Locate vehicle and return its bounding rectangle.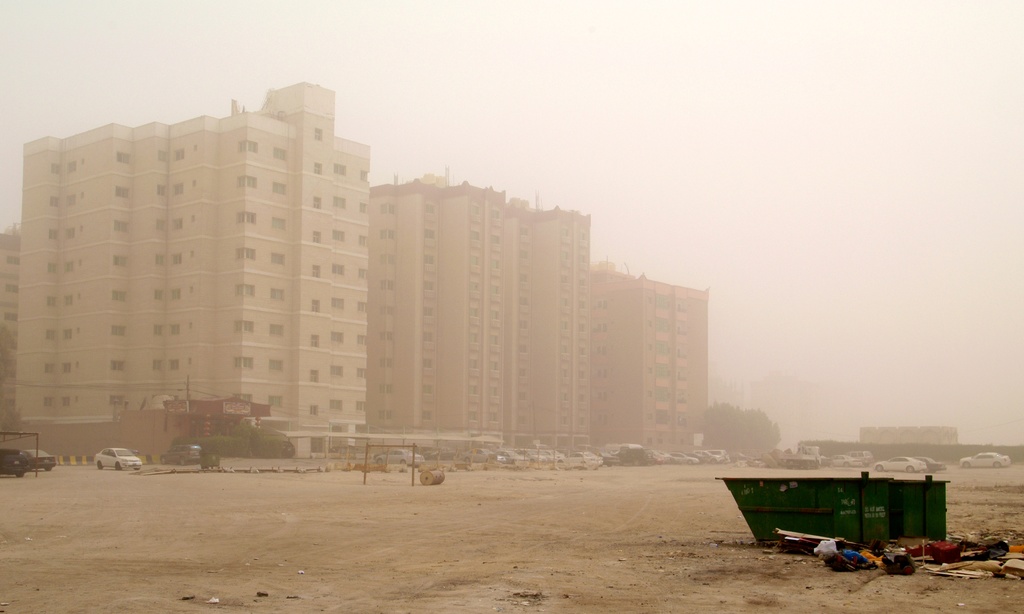
(668,449,700,462).
